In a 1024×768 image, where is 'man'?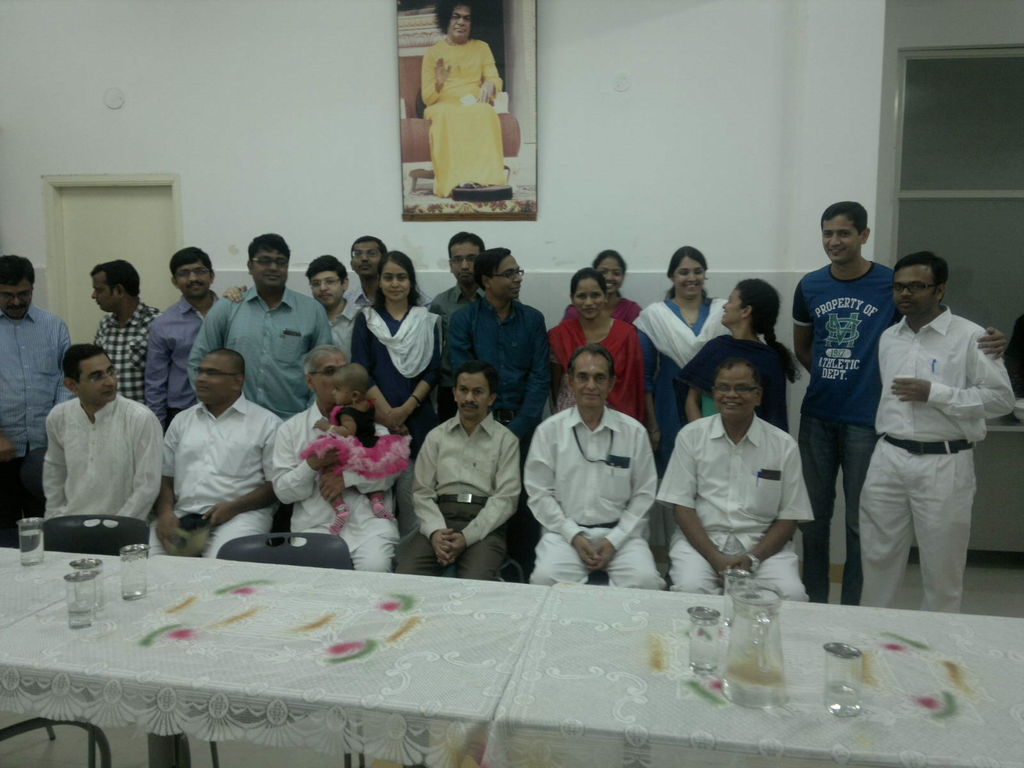
793:198:1009:604.
